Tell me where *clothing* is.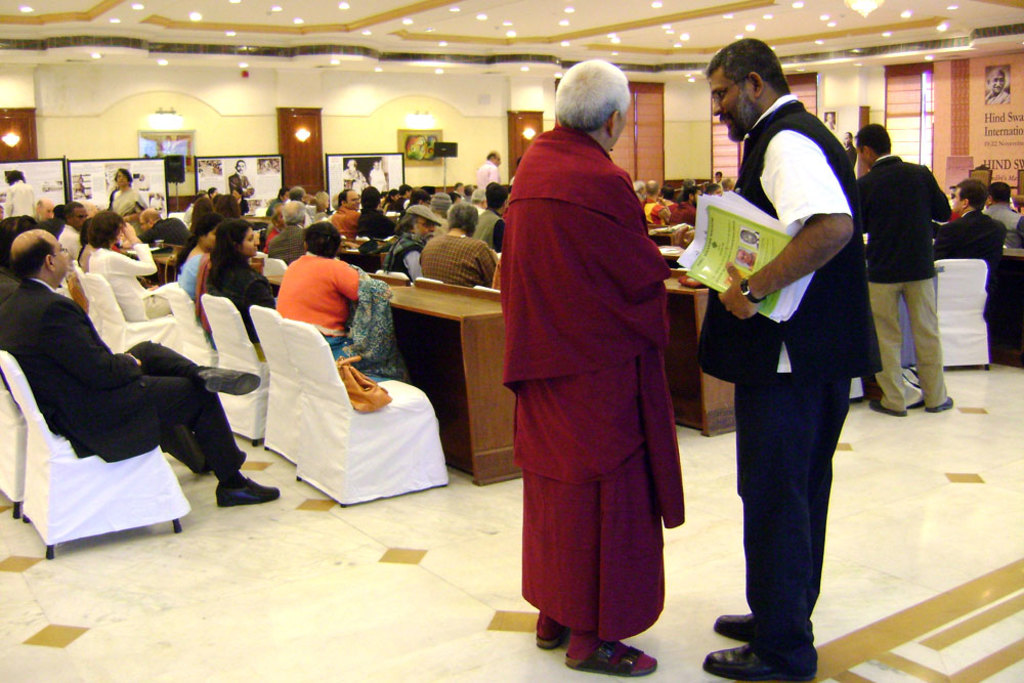
*clothing* is at [188,252,224,325].
